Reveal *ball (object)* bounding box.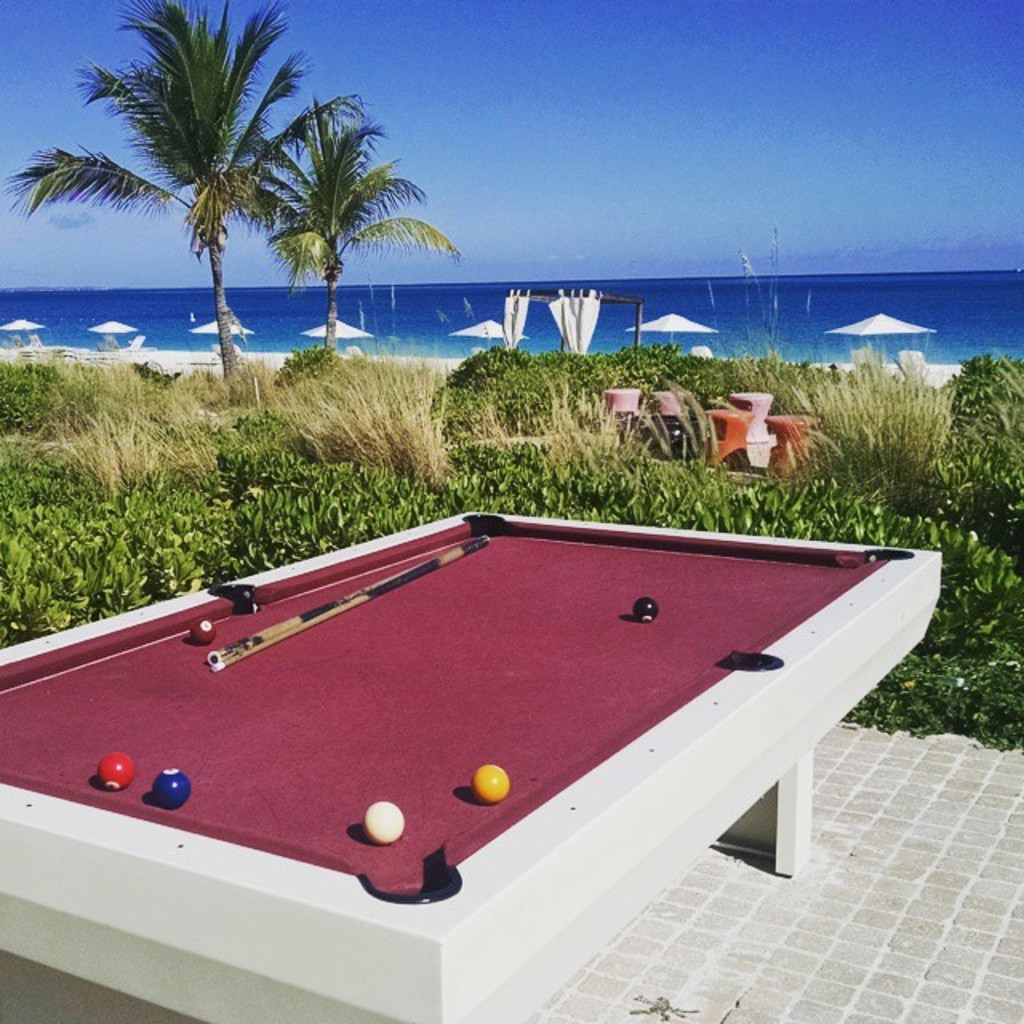
Revealed: locate(470, 762, 514, 800).
